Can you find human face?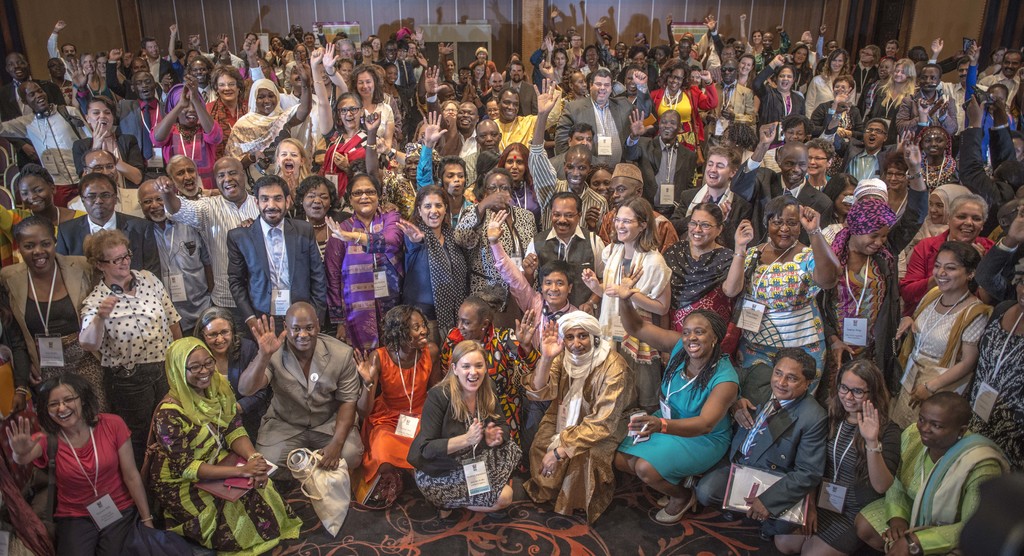
Yes, bounding box: 141,188,169,221.
